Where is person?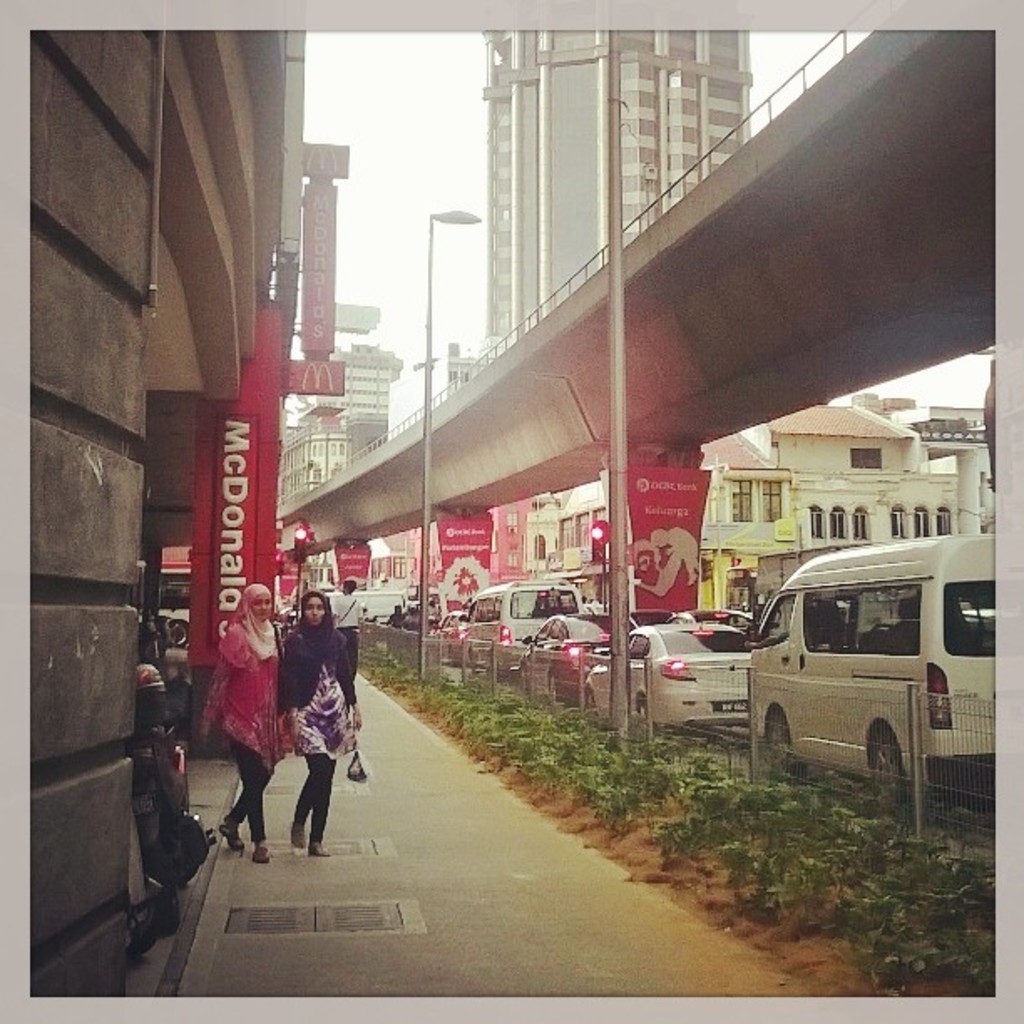
[x1=331, y1=574, x2=365, y2=676].
